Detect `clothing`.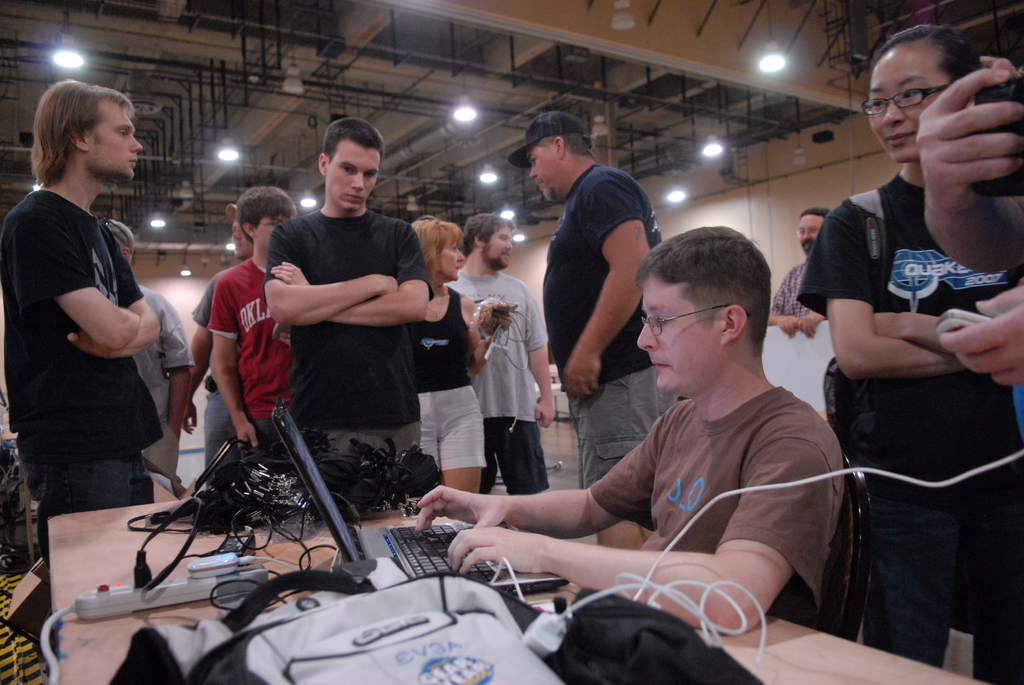
Detected at <bbox>593, 385, 844, 621</bbox>.
